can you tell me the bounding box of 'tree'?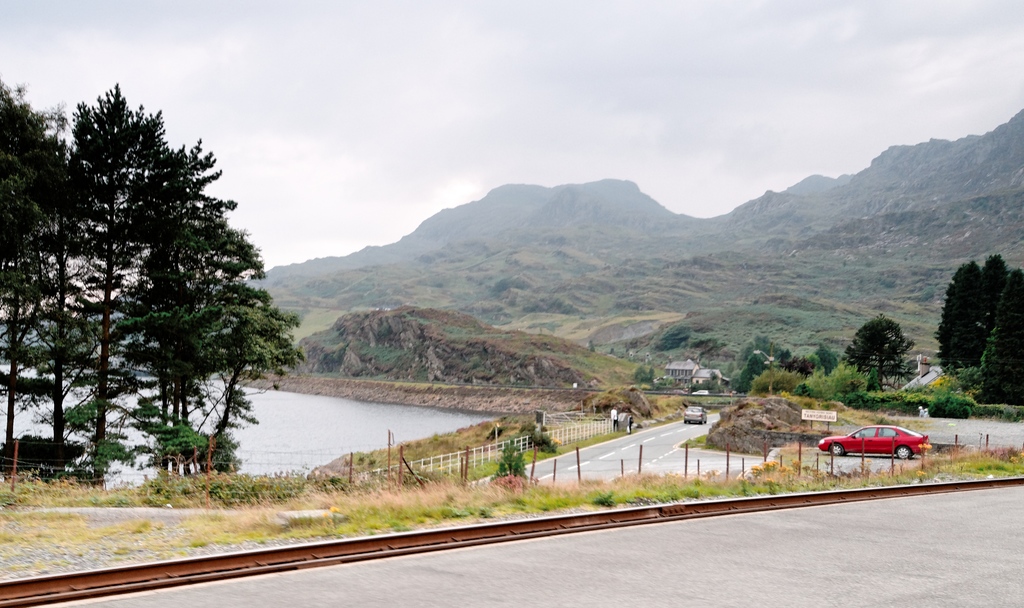
(left=857, top=315, right=929, bottom=390).
